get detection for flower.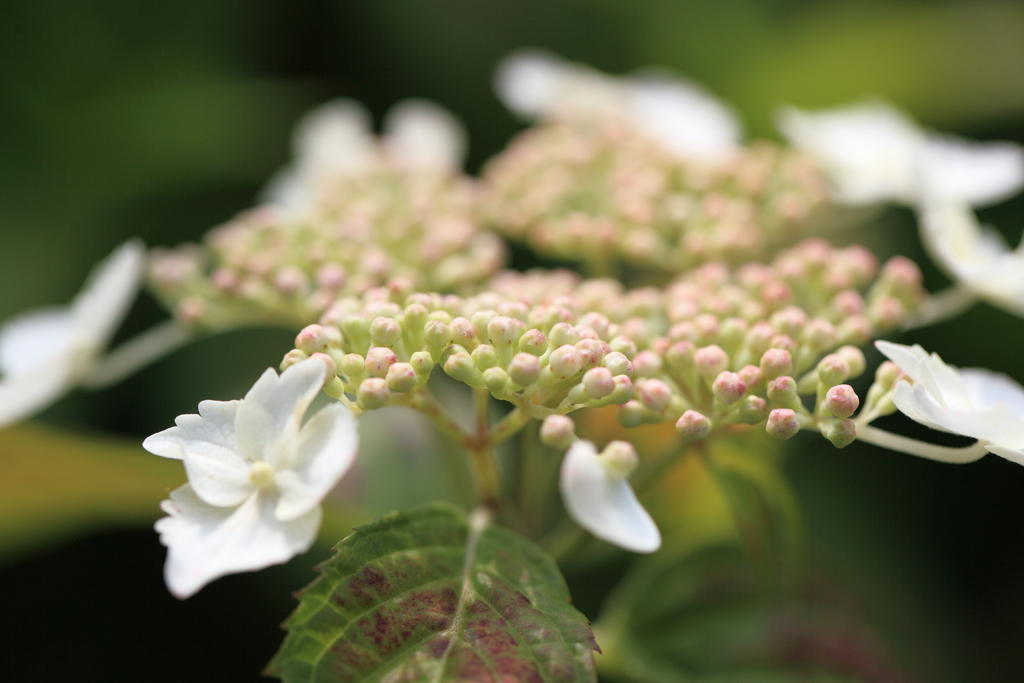
Detection: (x1=559, y1=445, x2=660, y2=549).
